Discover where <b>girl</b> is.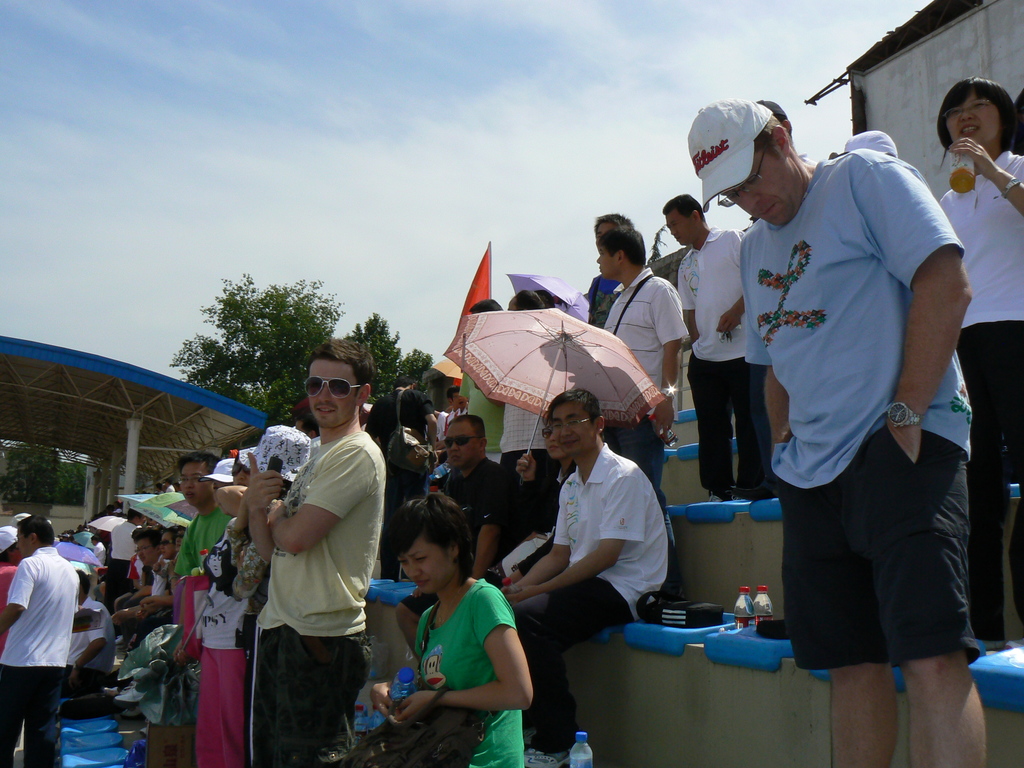
Discovered at BBox(479, 412, 579, 599).
